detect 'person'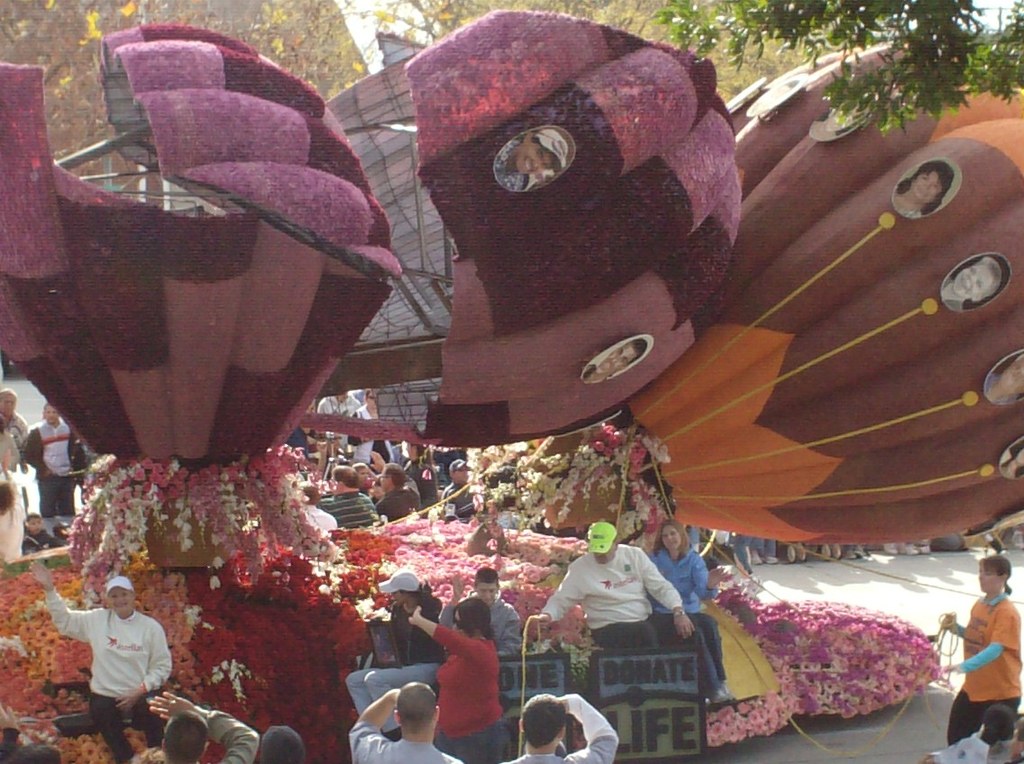
box(407, 607, 501, 763)
